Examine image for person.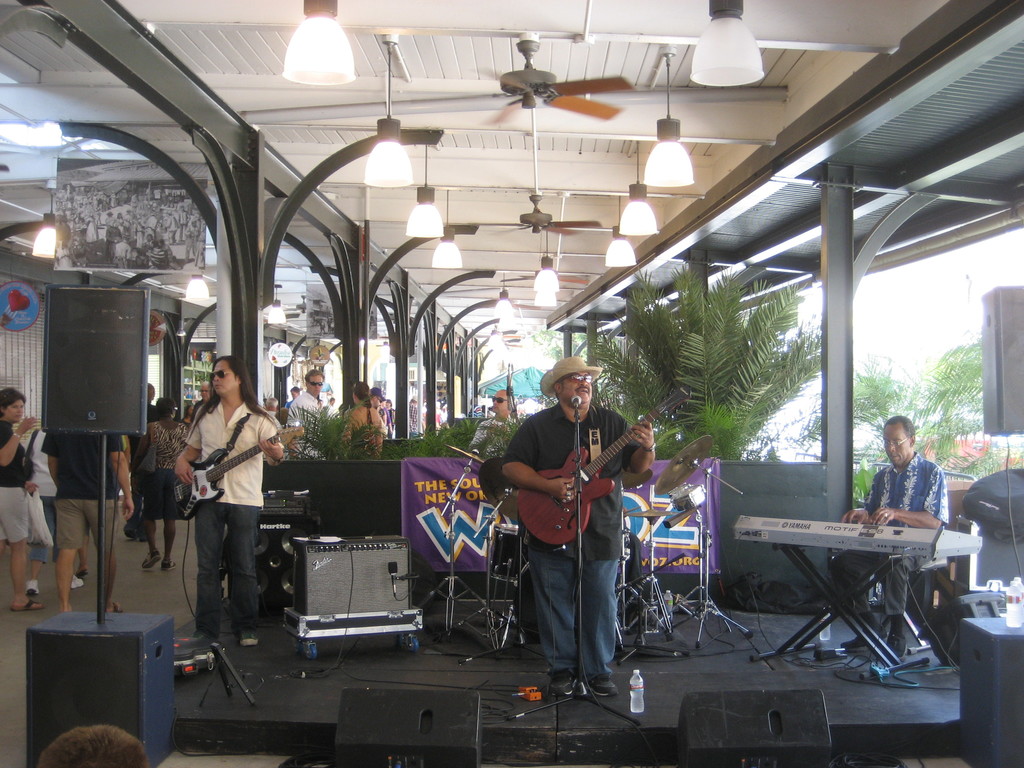
Examination result: {"x1": 174, "y1": 354, "x2": 285, "y2": 646}.
